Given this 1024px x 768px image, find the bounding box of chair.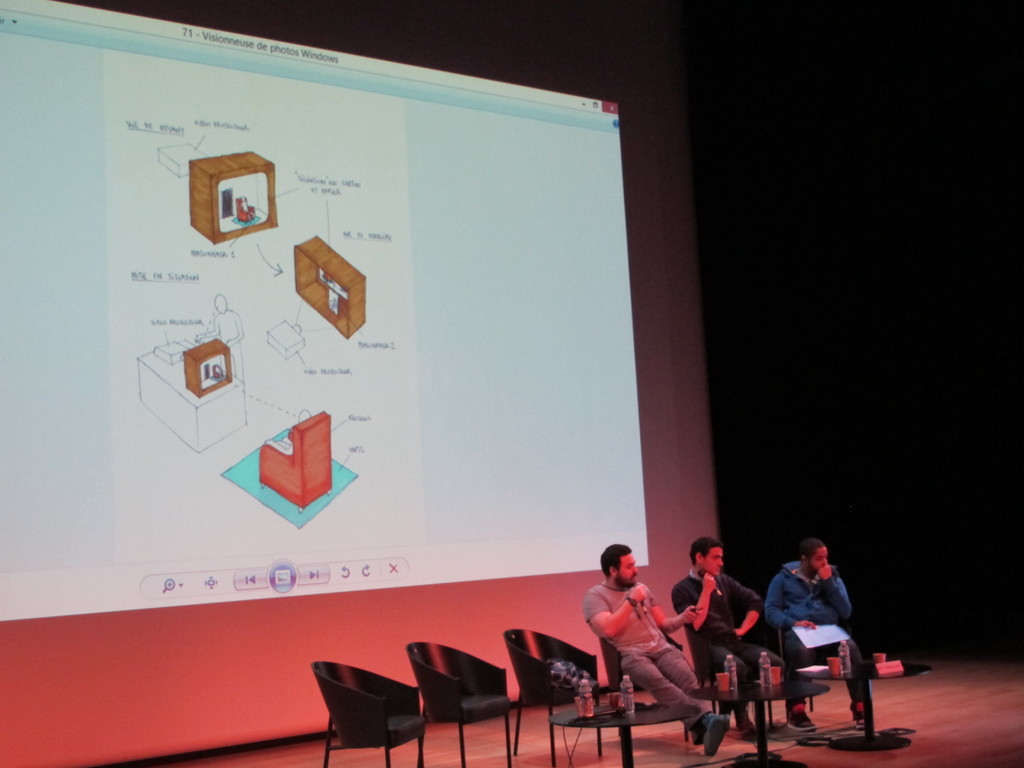
595:625:694:743.
